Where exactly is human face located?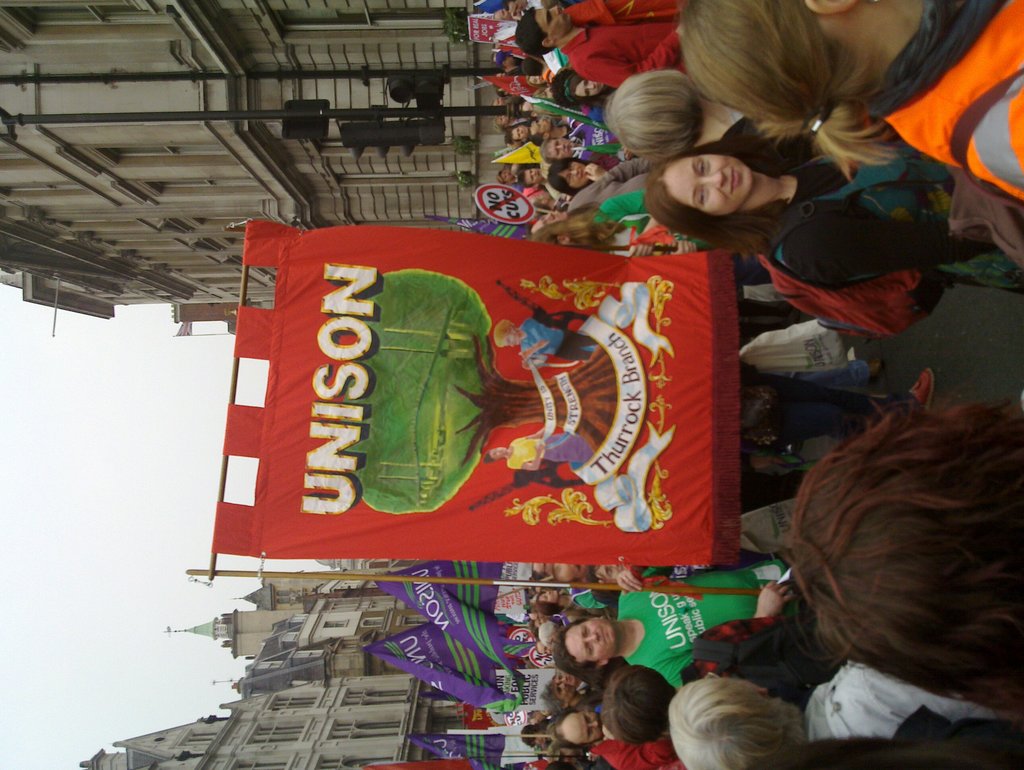
Its bounding box is [x1=503, y1=333, x2=519, y2=347].
